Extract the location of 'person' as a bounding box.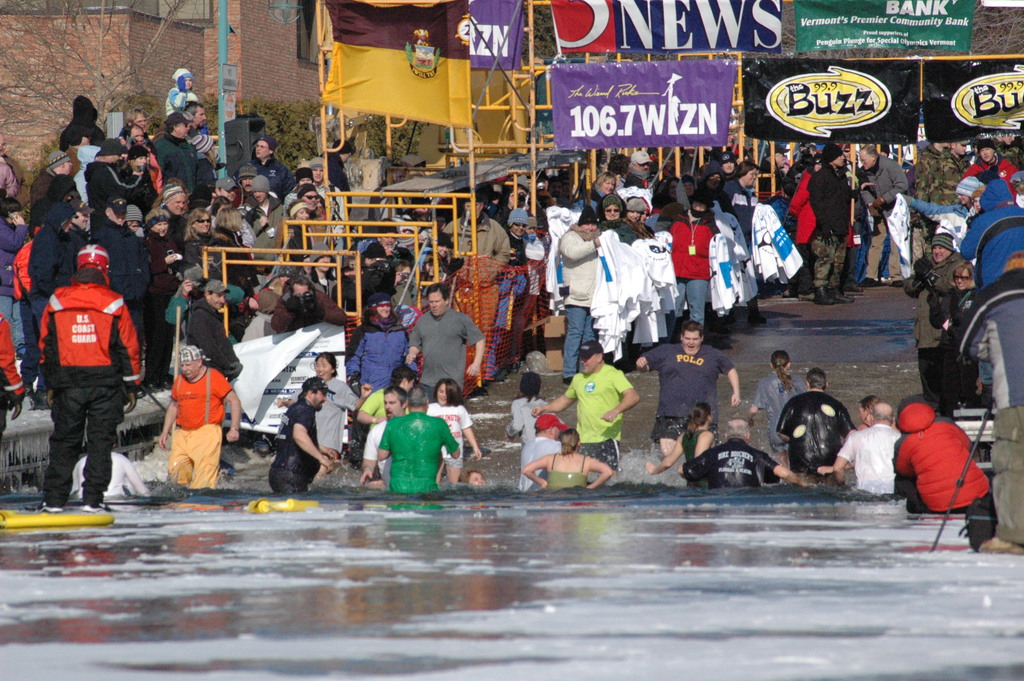
962, 141, 1018, 201.
